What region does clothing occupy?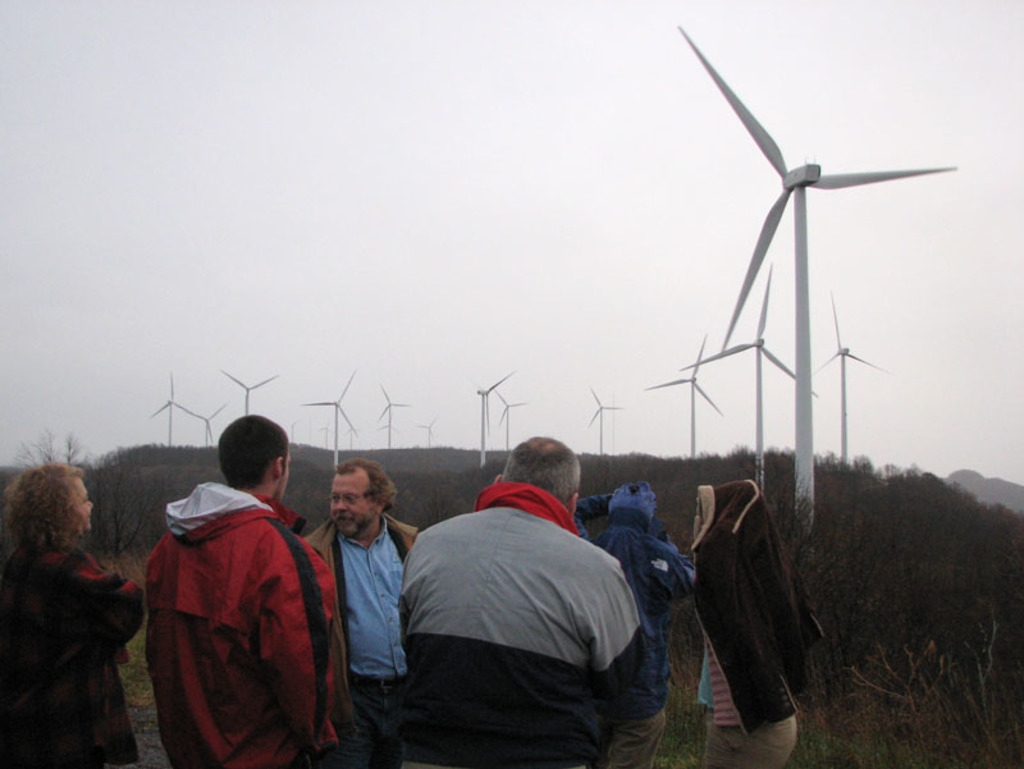
<box>0,534,143,768</box>.
